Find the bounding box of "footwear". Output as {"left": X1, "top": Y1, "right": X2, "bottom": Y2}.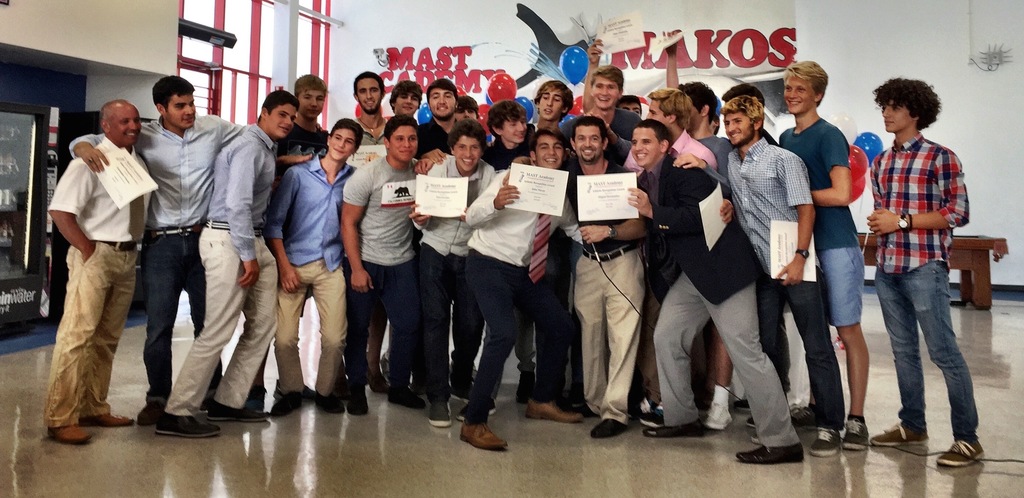
{"left": 703, "top": 387, "right": 735, "bottom": 427}.
